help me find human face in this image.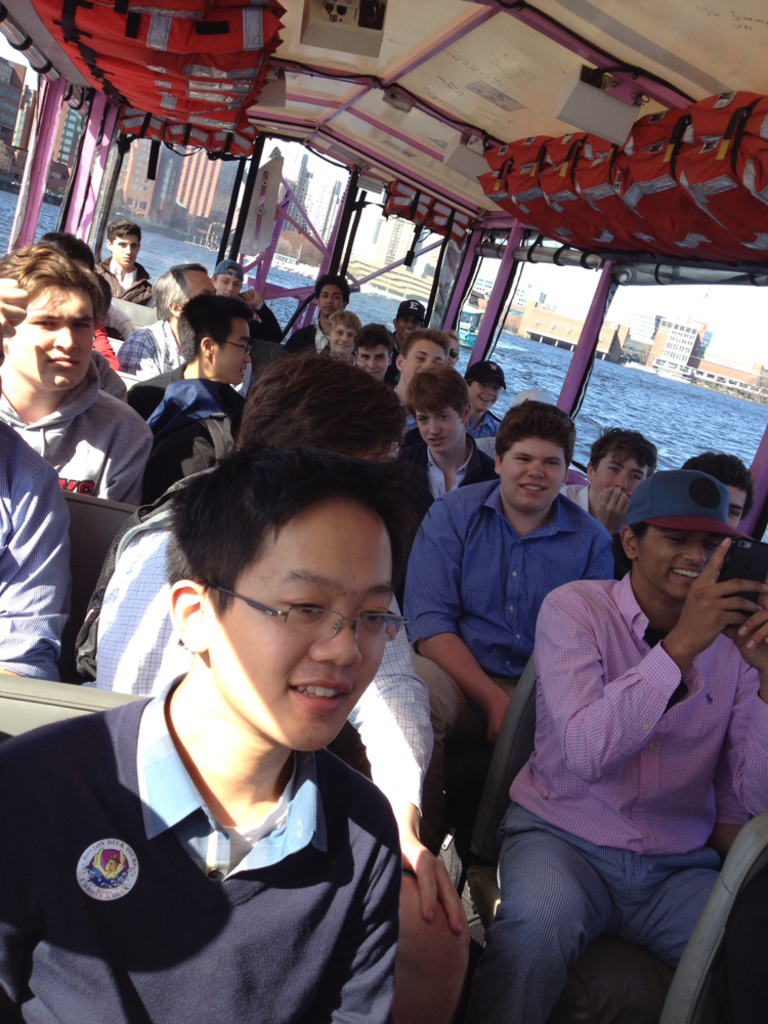
Found it: BBox(331, 318, 355, 352).
